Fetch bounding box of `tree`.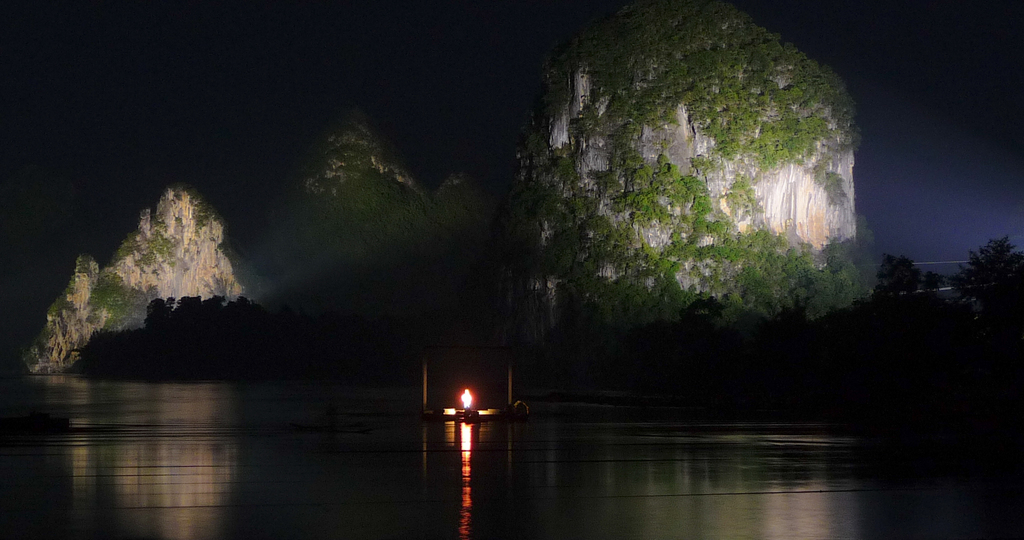
Bbox: 950, 237, 1023, 344.
